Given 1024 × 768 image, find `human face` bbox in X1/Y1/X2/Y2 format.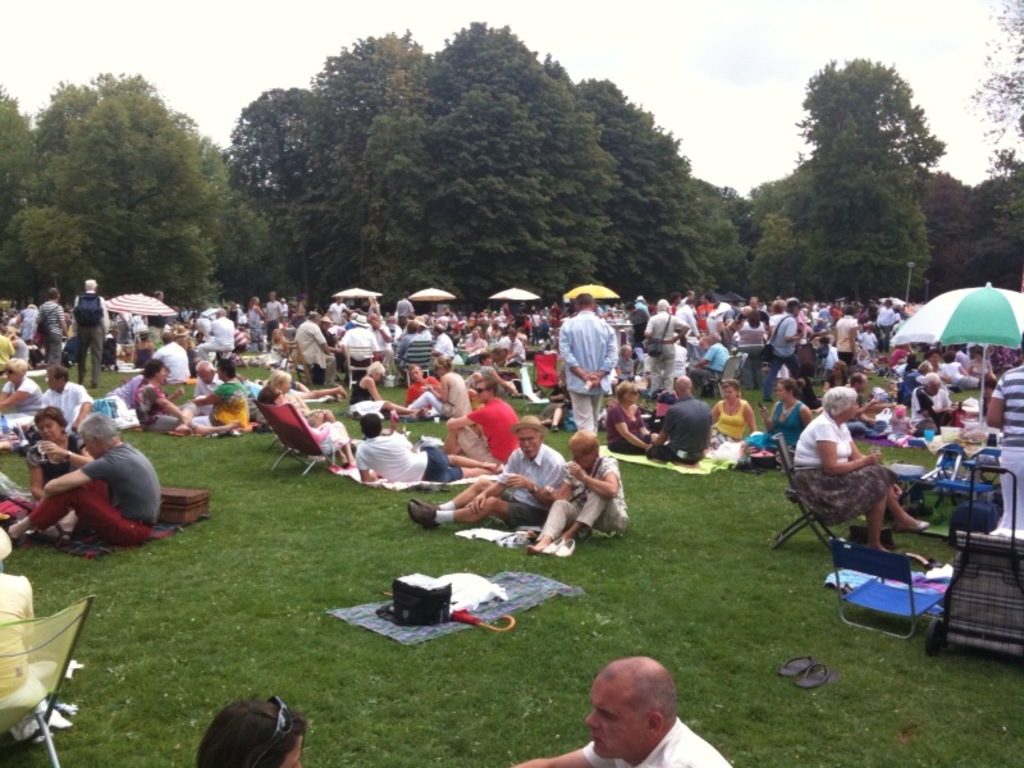
777/384/787/401.
